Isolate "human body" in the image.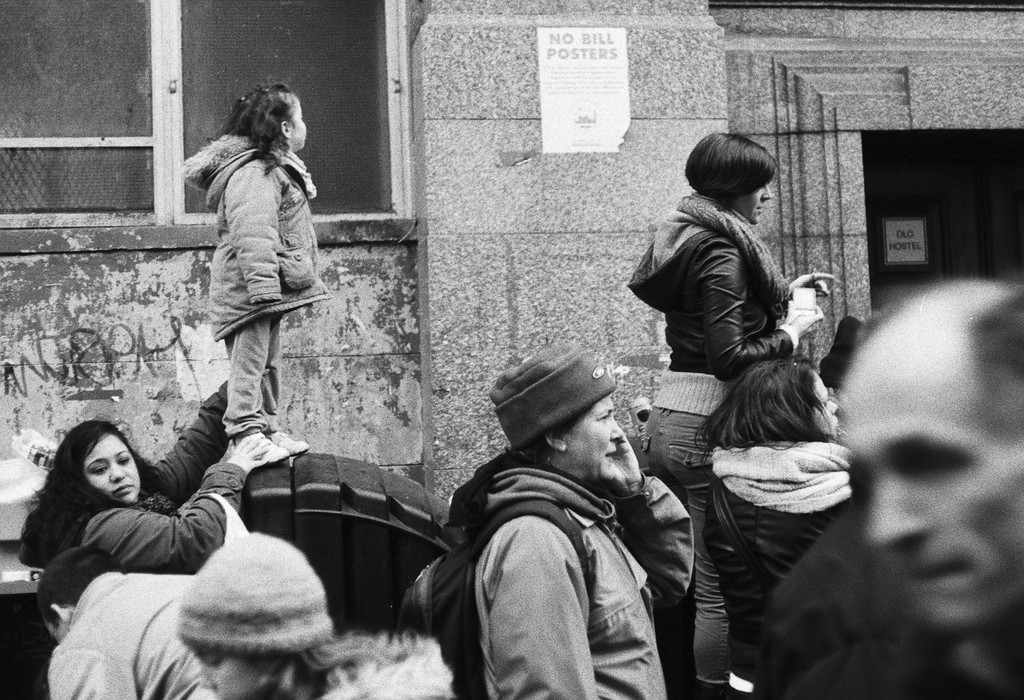
Isolated region: {"left": 31, "top": 412, "right": 267, "bottom": 569}.
